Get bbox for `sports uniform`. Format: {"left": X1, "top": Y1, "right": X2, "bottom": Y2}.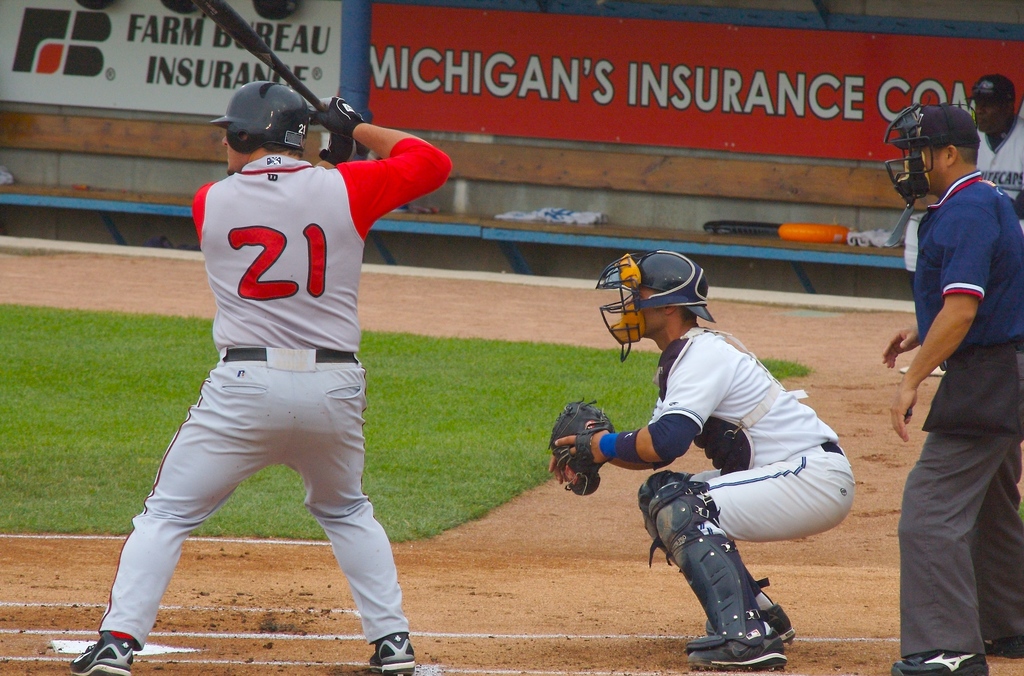
{"left": 75, "top": 66, "right": 465, "bottom": 675}.
